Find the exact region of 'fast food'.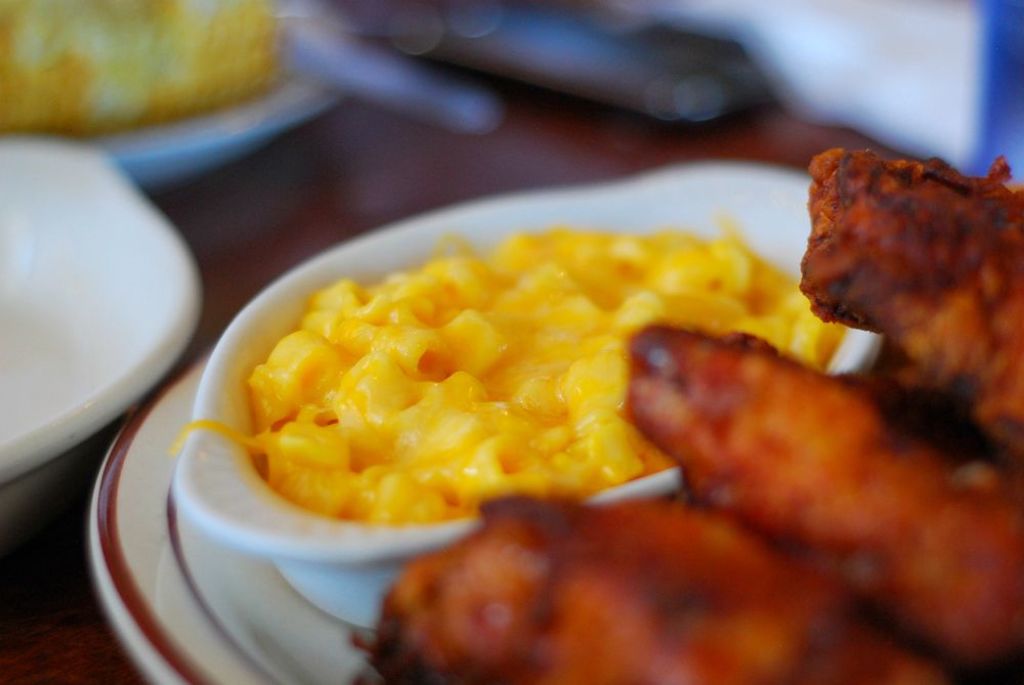
Exact region: rect(637, 342, 1023, 658).
